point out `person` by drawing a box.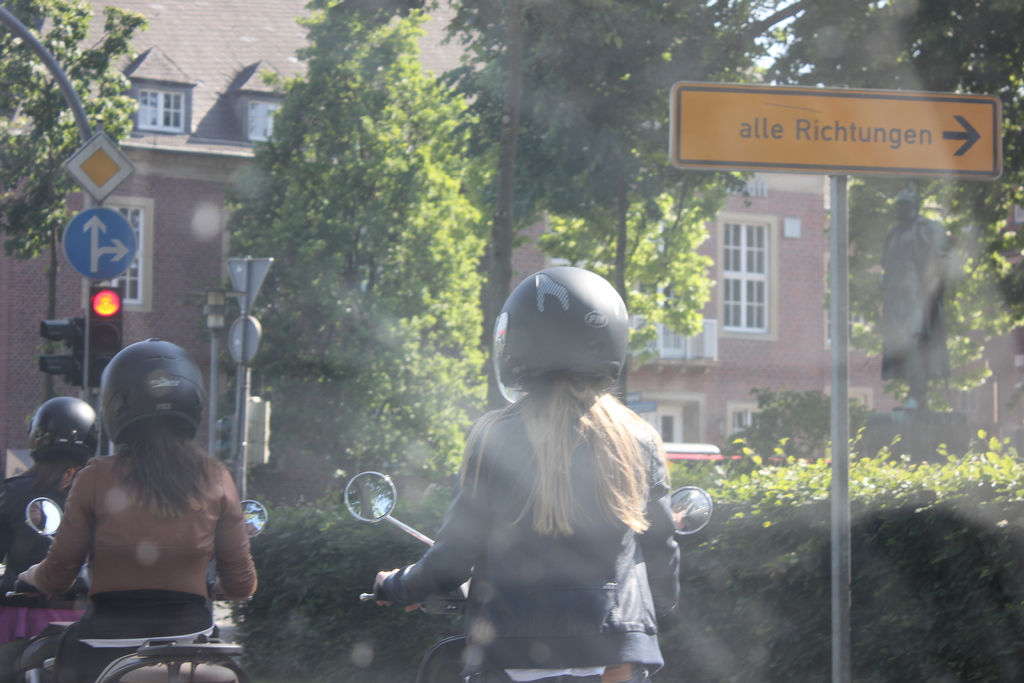
crop(371, 261, 685, 682).
